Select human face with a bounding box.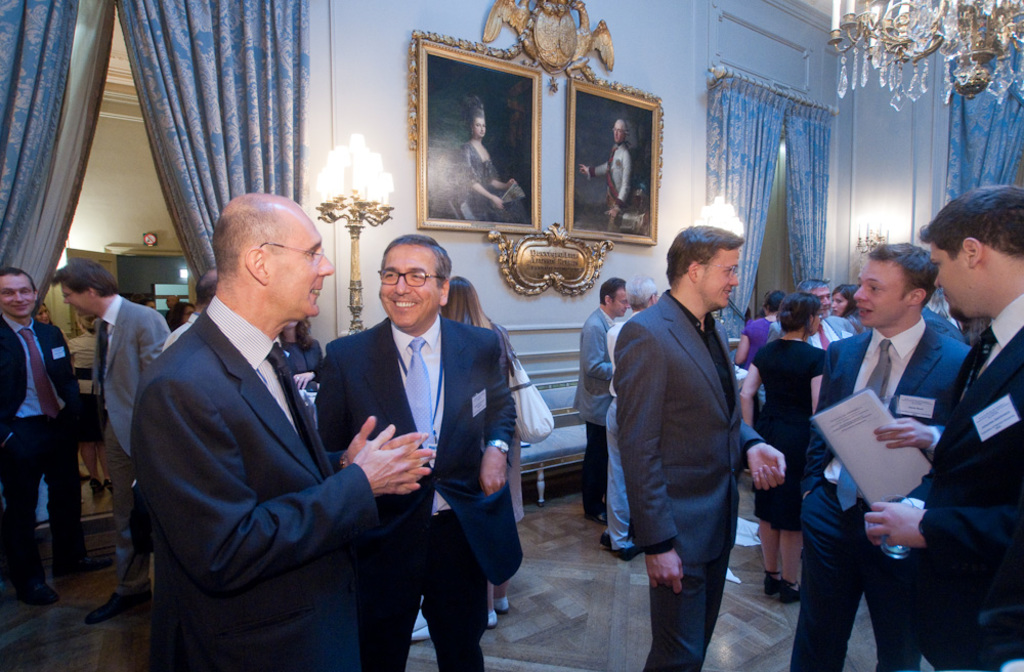
(380, 244, 434, 325).
